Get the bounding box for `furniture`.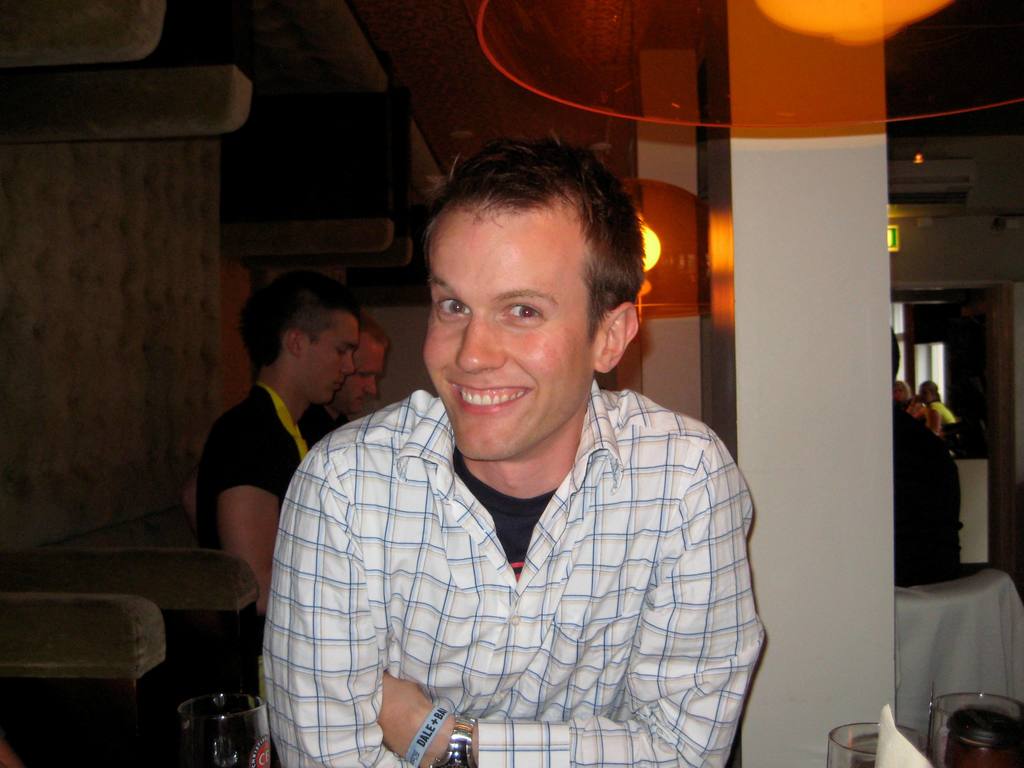
<box>896,564,1023,747</box>.
